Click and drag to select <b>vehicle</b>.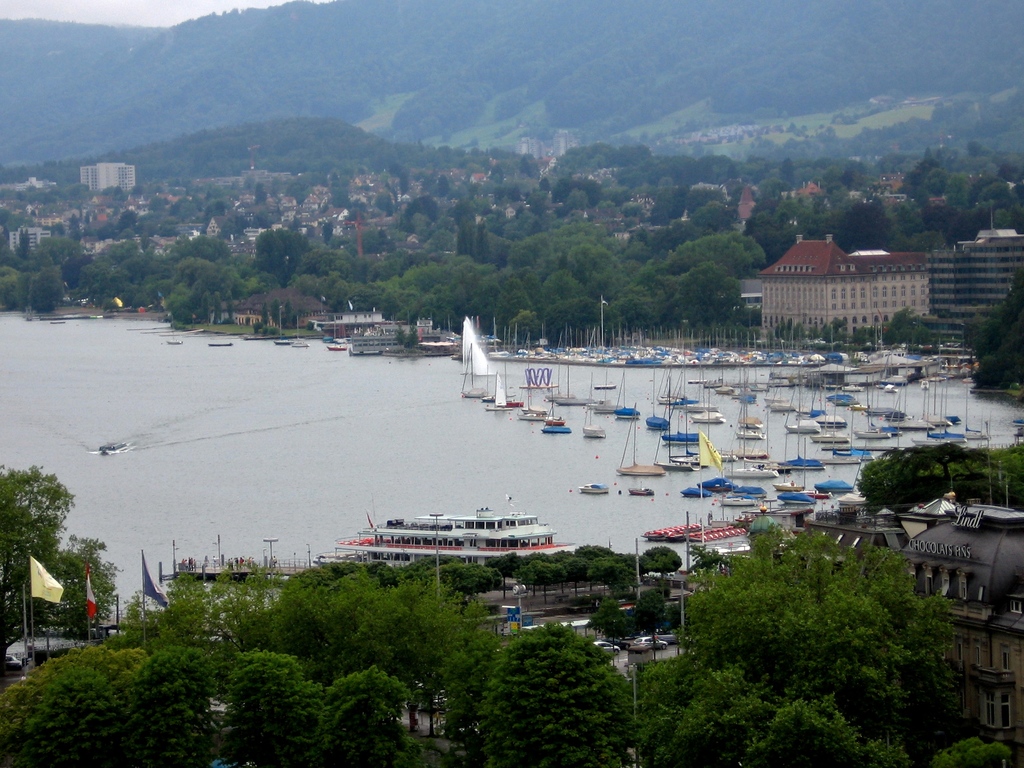
Selection: box(807, 352, 848, 442).
